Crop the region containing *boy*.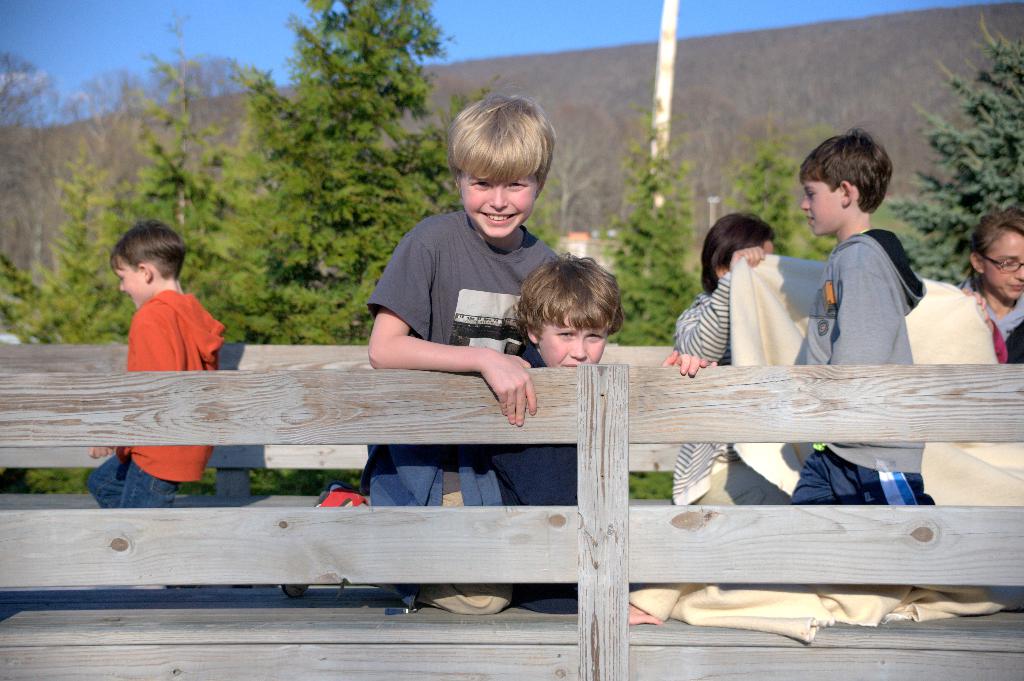
Crop region: [x1=439, y1=256, x2=625, y2=613].
